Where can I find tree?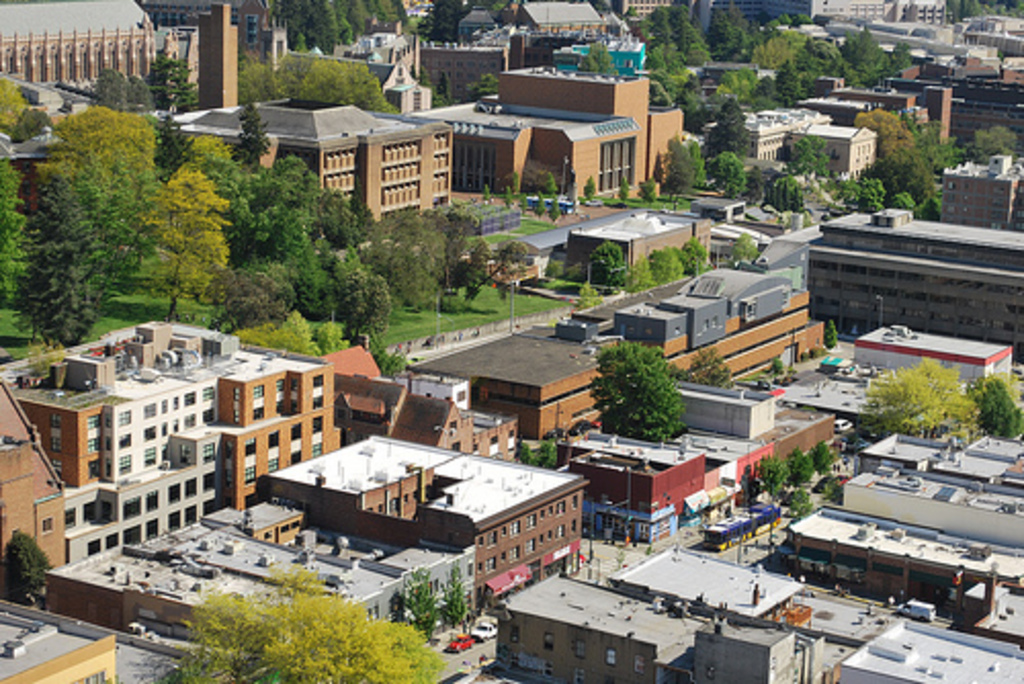
You can find it at box(227, 51, 397, 111).
